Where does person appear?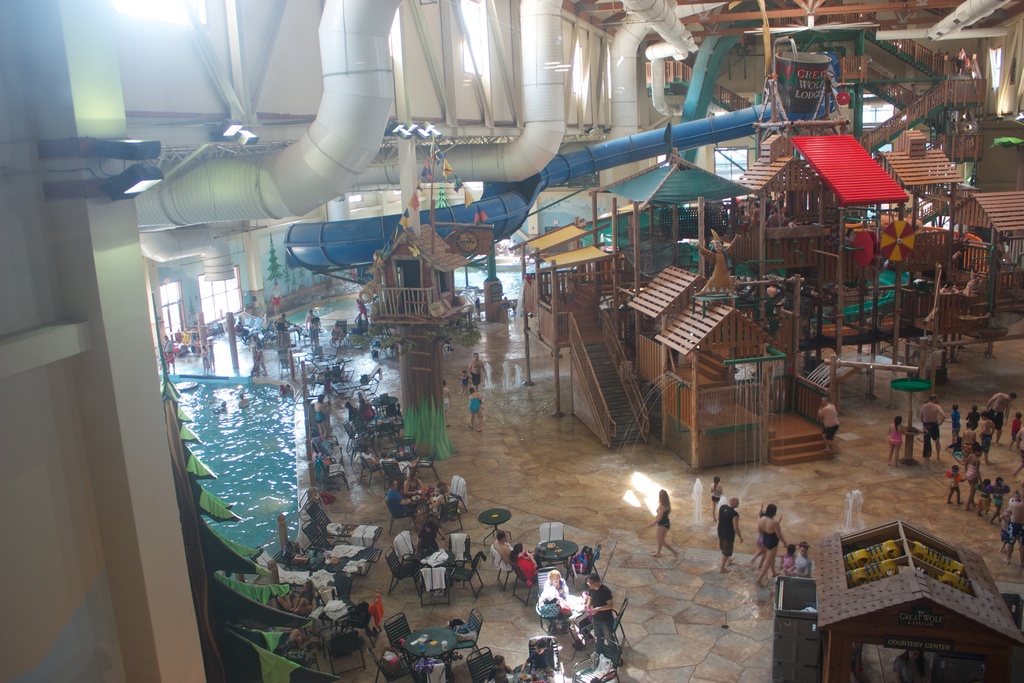
Appears at {"x1": 231, "y1": 319, "x2": 244, "y2": 343}.
